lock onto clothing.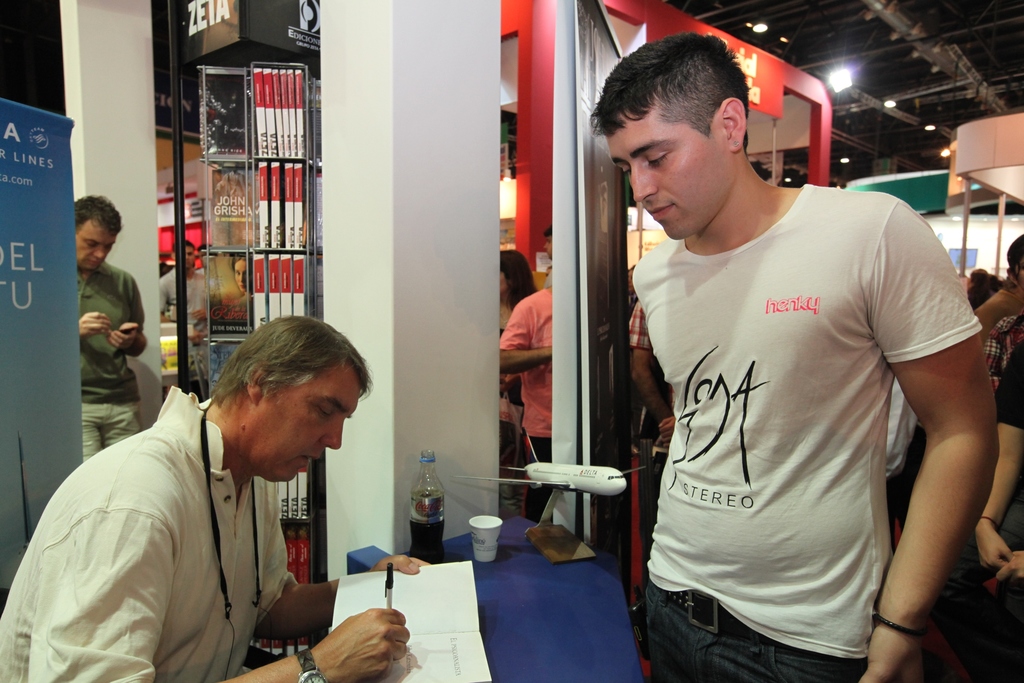
Locked: [613,140,973,647].
